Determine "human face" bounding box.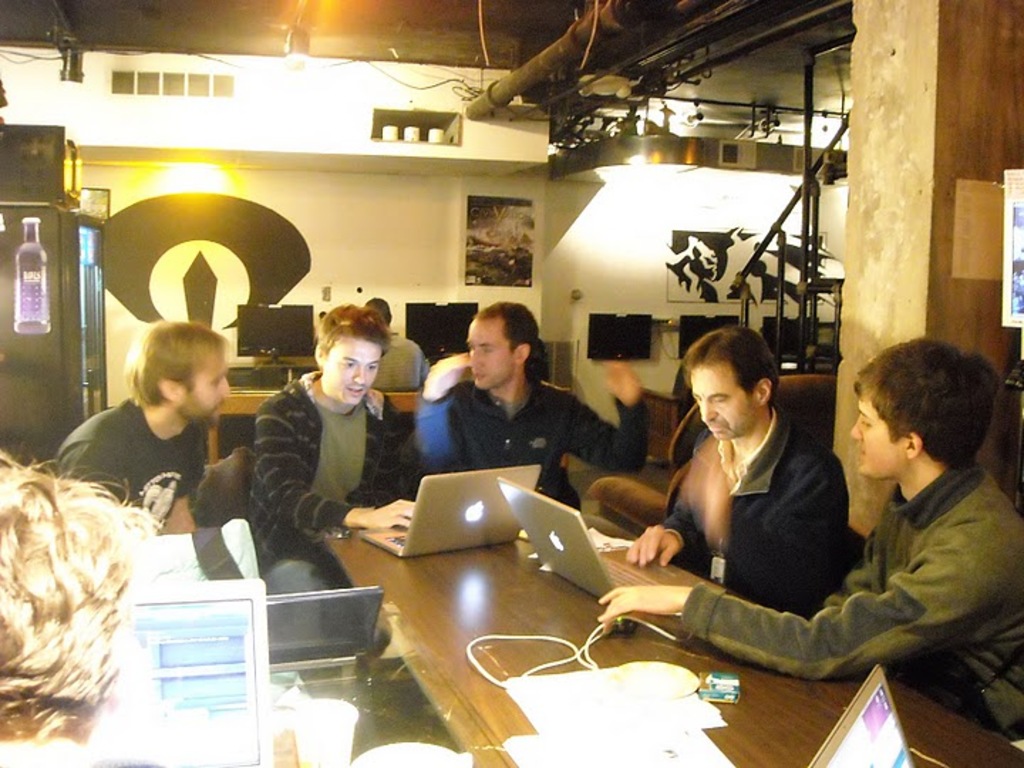
Determined: (189, 350, 228, 438).
